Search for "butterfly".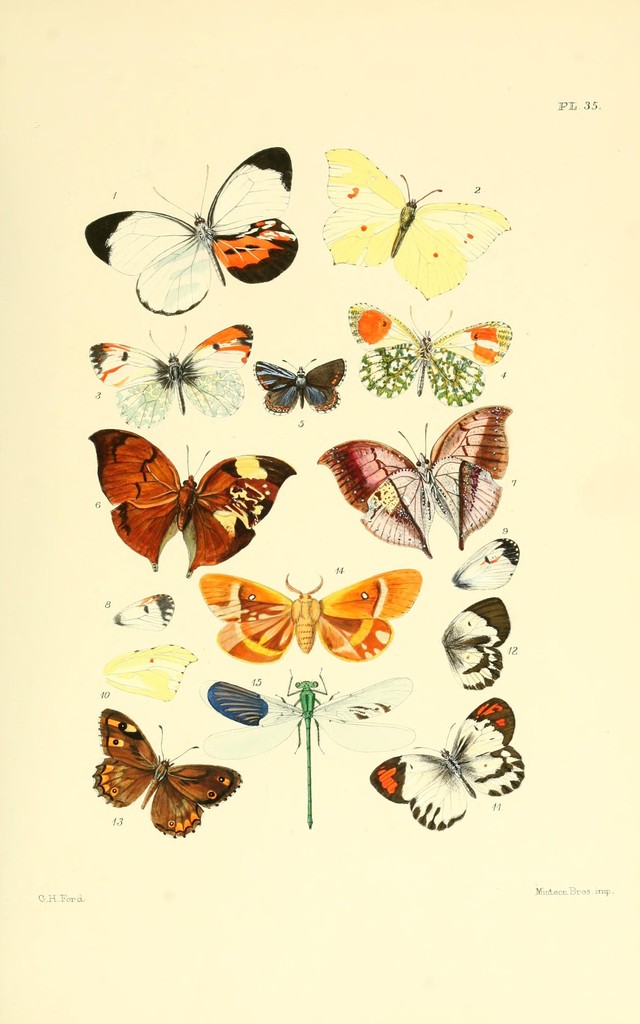
Found at 452 533 529 587.
